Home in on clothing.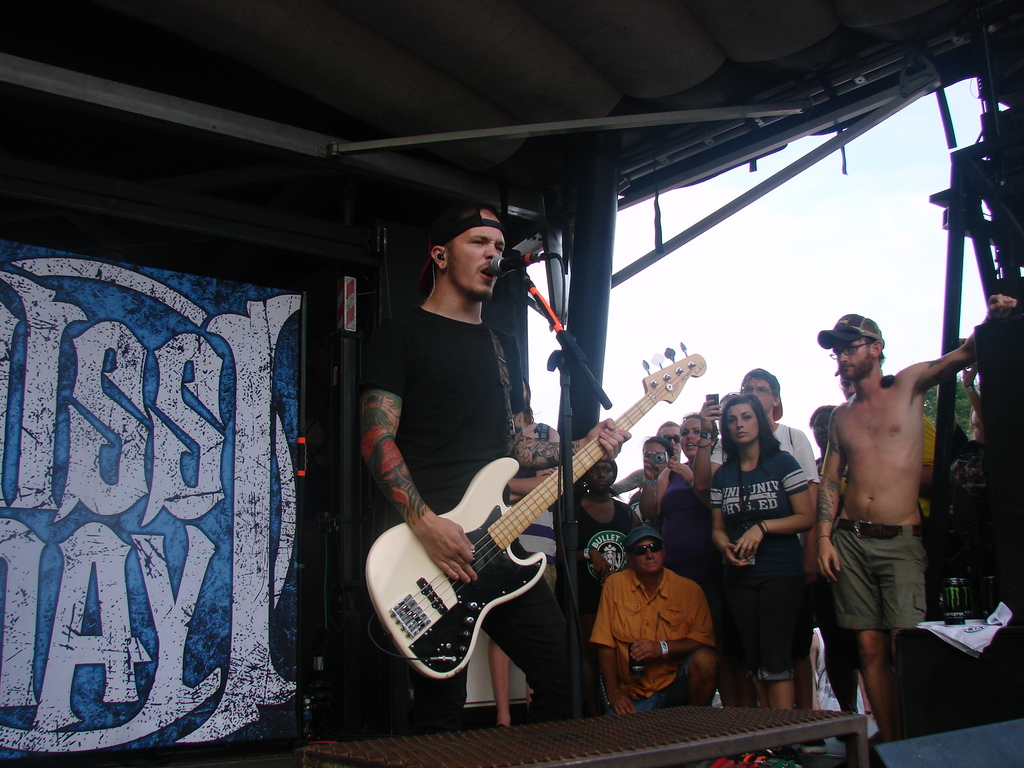
Homed in at box(510, 491, 557, 600).
